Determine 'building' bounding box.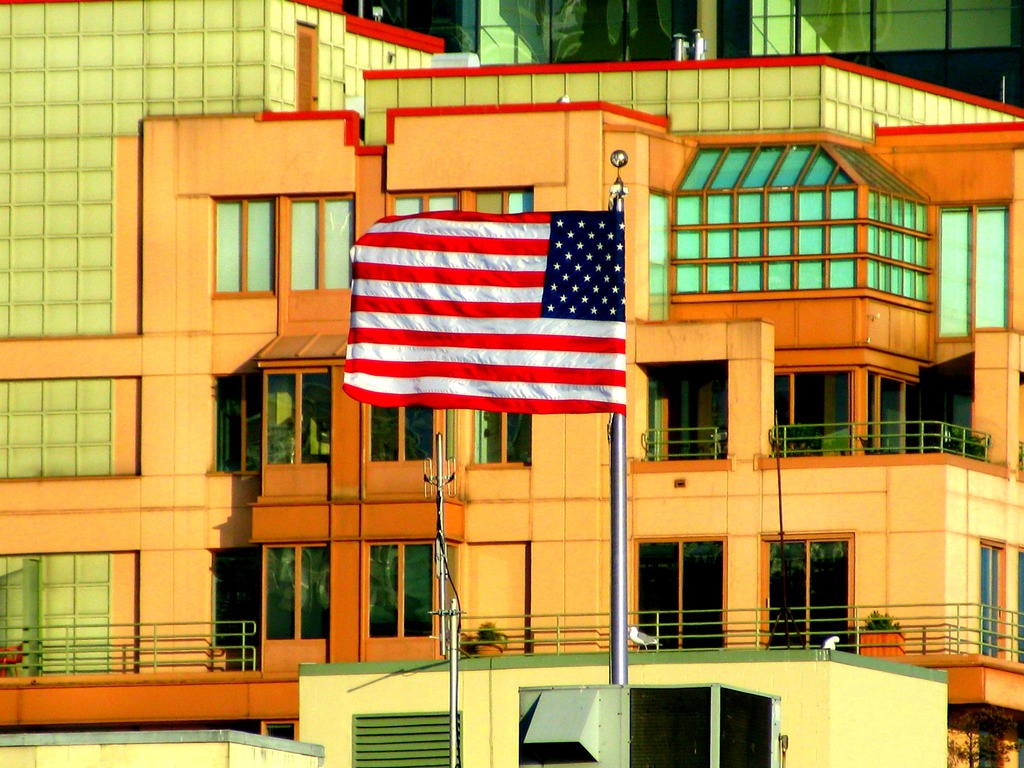
Determined: <box>0,0,1023,767</box>.
